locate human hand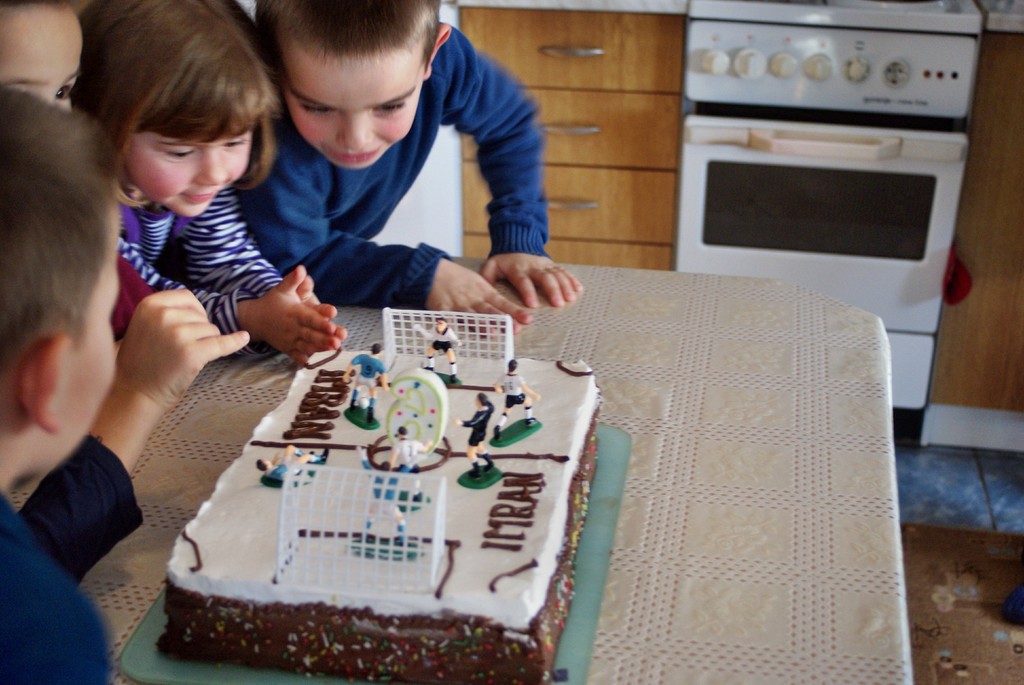
select_region(344, 372, 352, 384)
